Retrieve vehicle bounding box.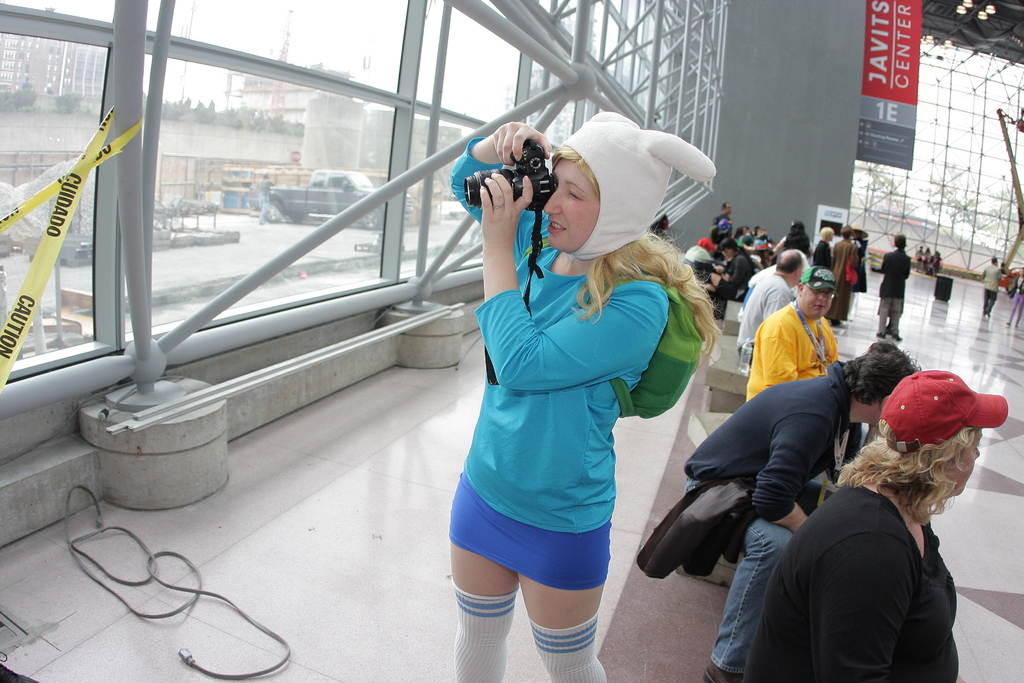
Bounding box: [273,171,413,231].
